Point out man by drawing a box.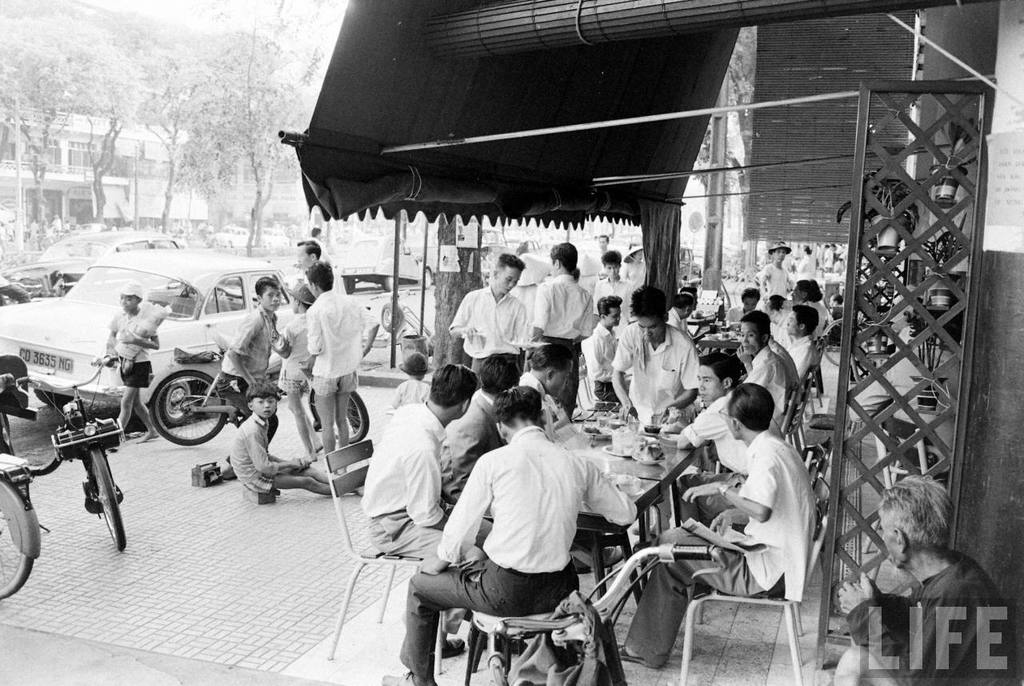
detection(357, 367, 501, 640).
